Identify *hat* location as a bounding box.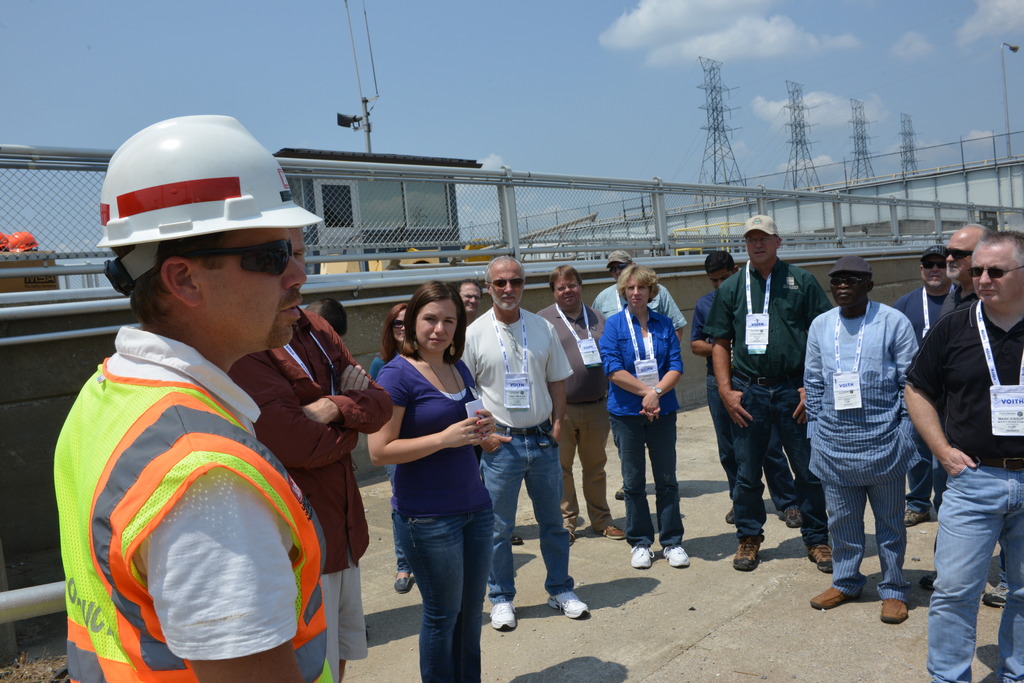
{"x1": 744, "y1": 213, "x2": 777, "y2": 241}.
